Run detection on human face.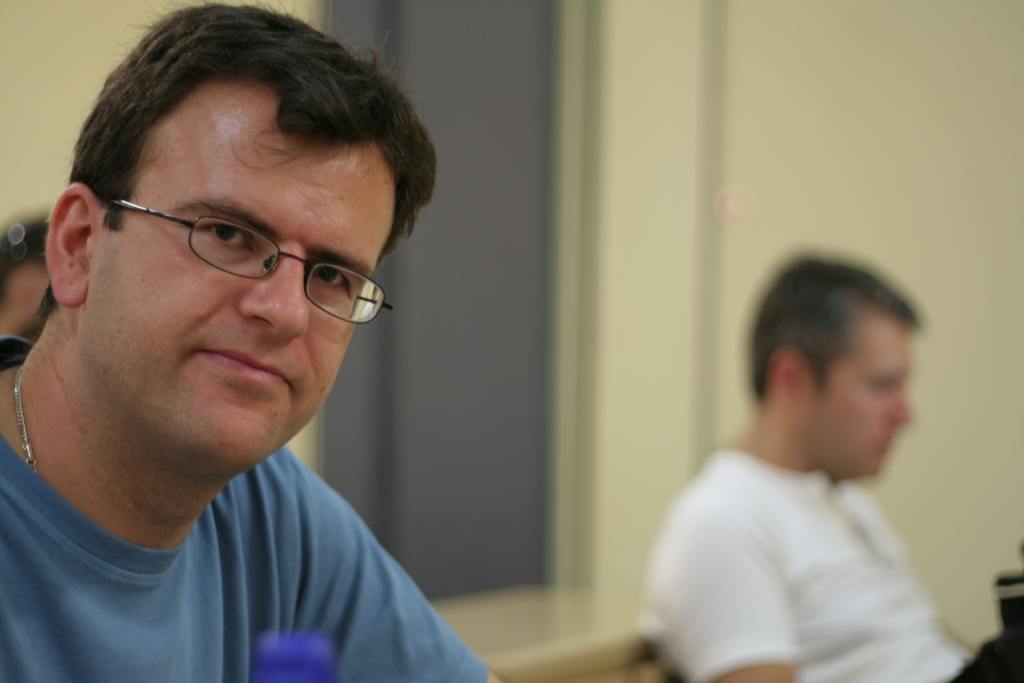
Result: x1=803, y1=324, x2=911, y2=473.
